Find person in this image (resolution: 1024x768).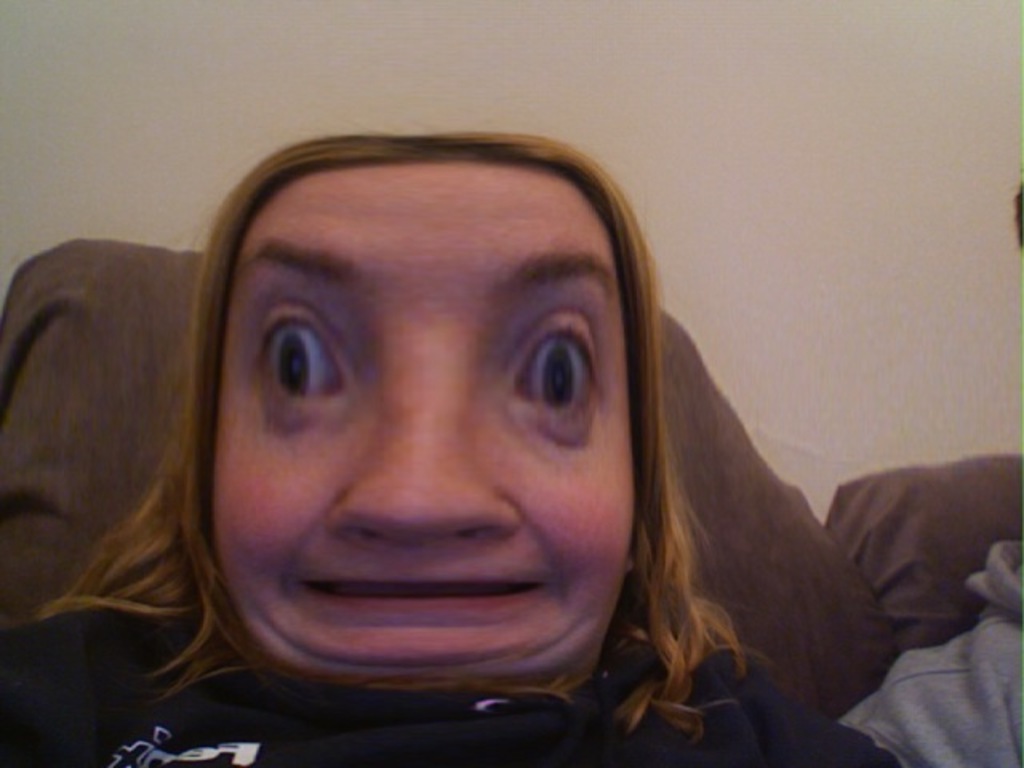
<bbox>835, 166, 1022, 766</bbox>.
